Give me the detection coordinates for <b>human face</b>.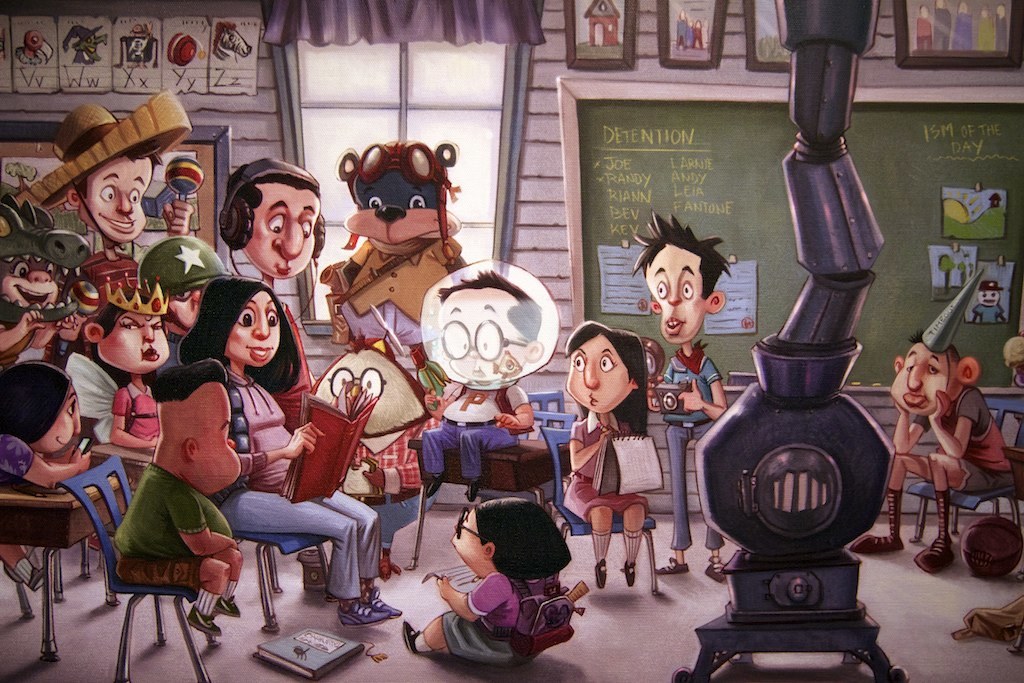
bbox=(980, 289, 1000, 304).
